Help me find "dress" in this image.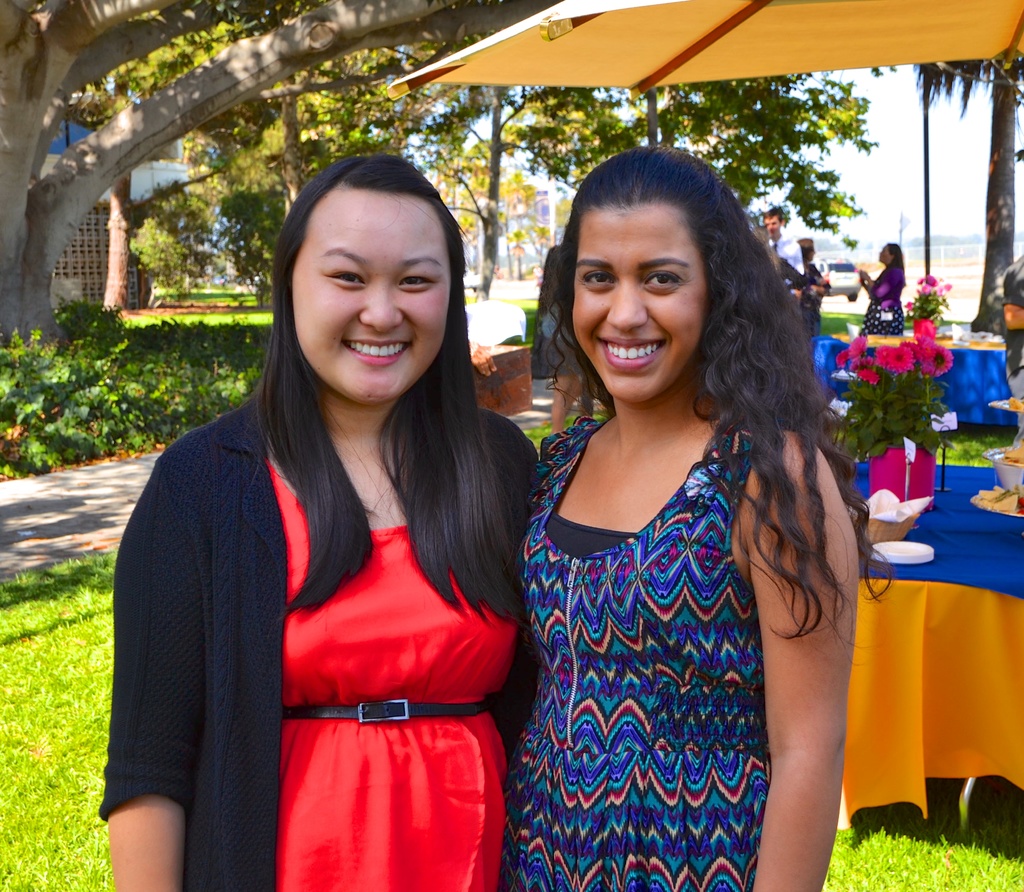
Found it: 268, 462, 528, 891.
